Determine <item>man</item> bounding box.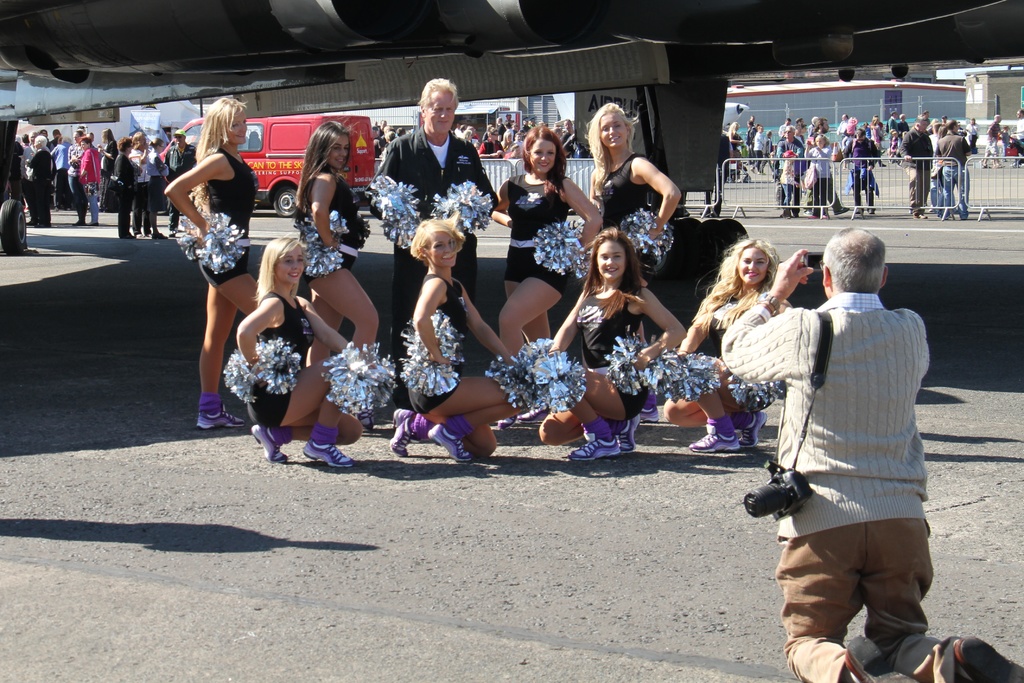
Determined: {"left": 165, "top": 134, "right": 200, "bottom": 245}.
